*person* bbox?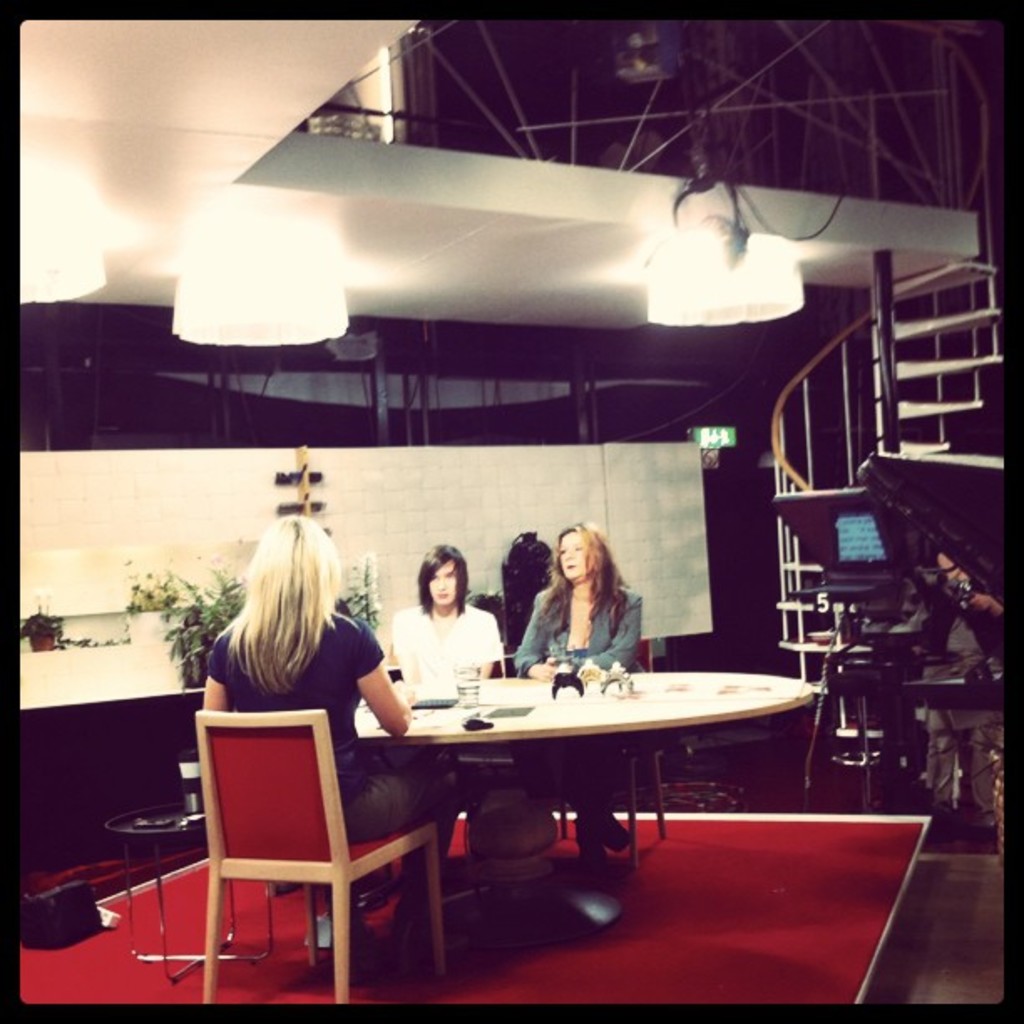
x1=390, y1=539, x2=500, y2=863
